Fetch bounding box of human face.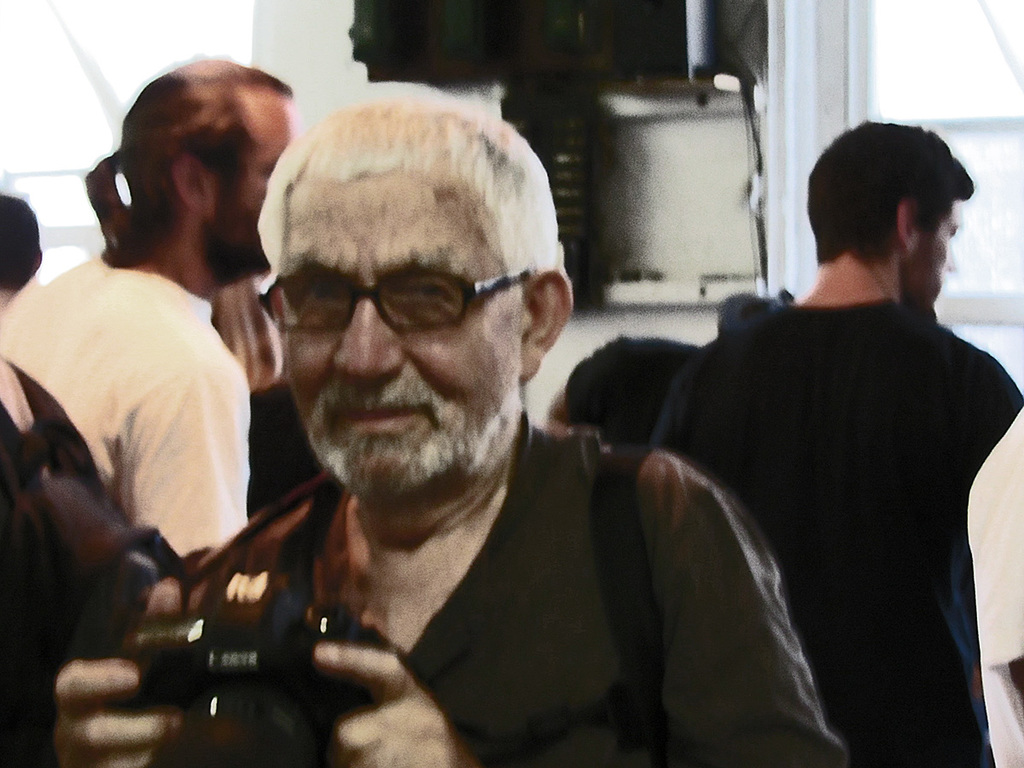
Bbox: pyautogui.locateOnScreen(911, 201, 960, 323).
